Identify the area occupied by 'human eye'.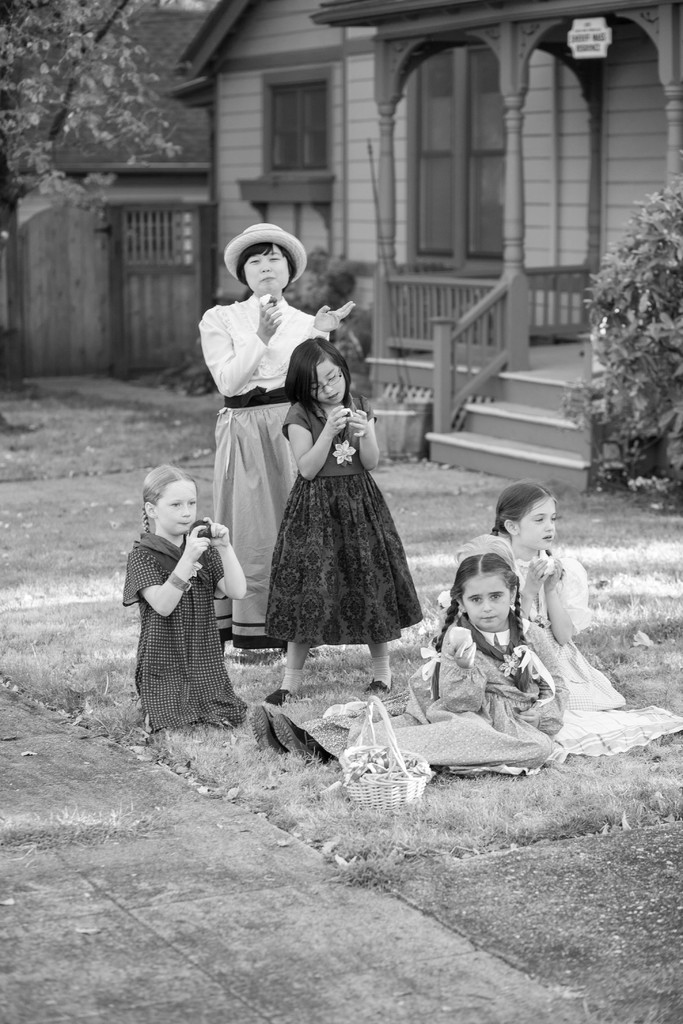
Area: Rect(465, 589, 486, 611).
